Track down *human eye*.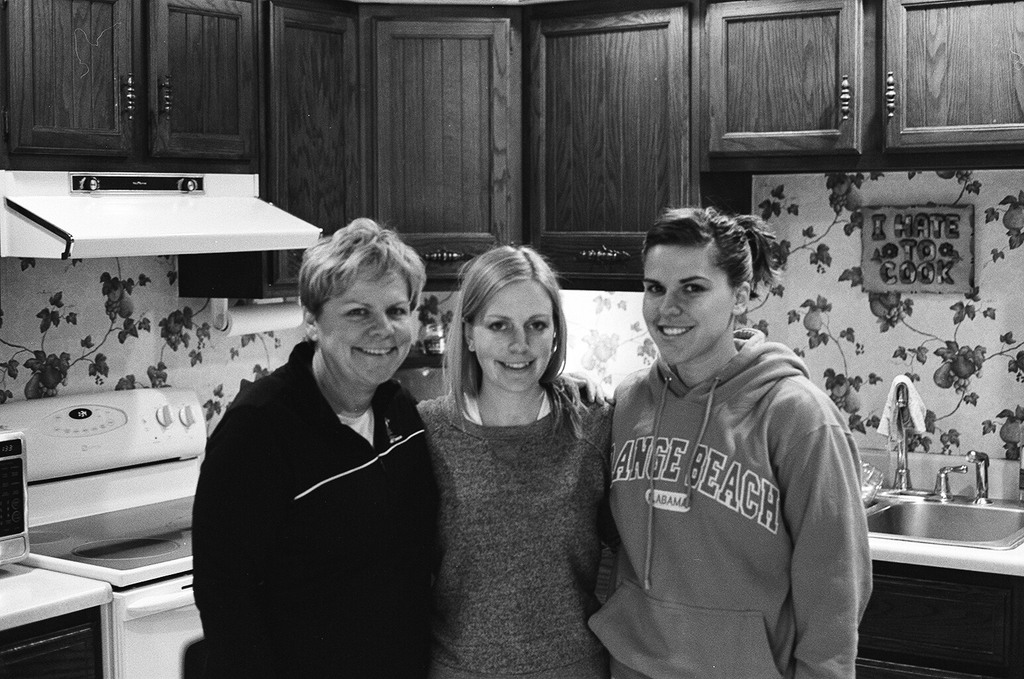
Tracked to x1=388 y1=306 x2=408 y2=318.
